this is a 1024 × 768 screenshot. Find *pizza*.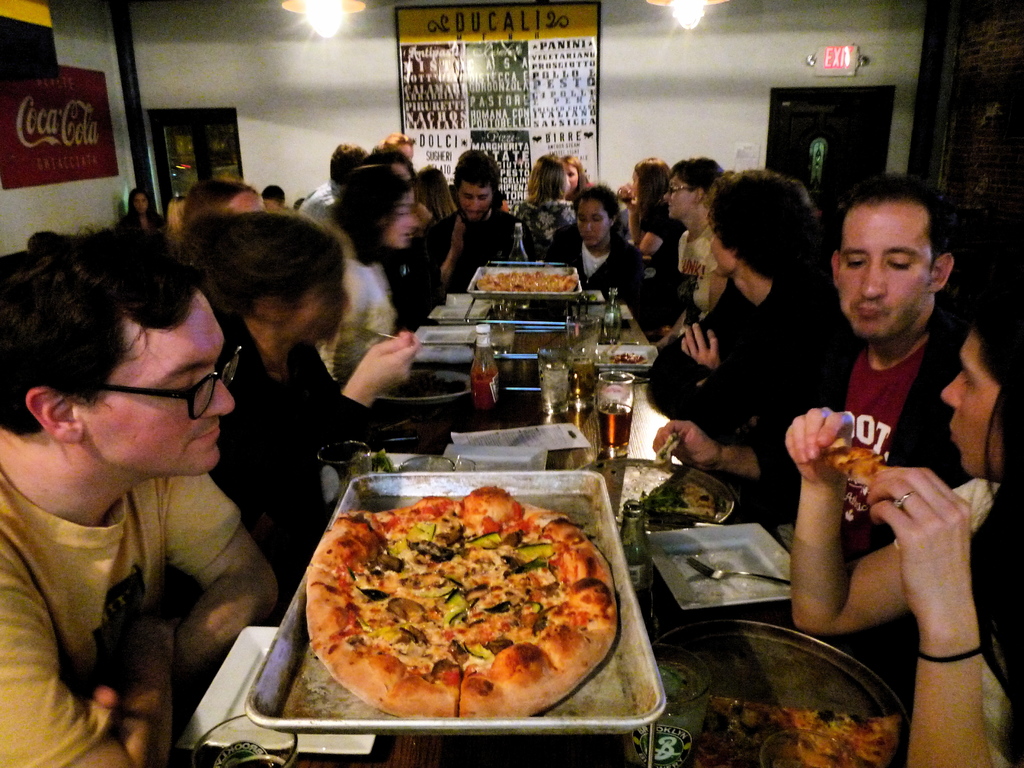
Bounding box: Rect(635, 477, 717, 519).
